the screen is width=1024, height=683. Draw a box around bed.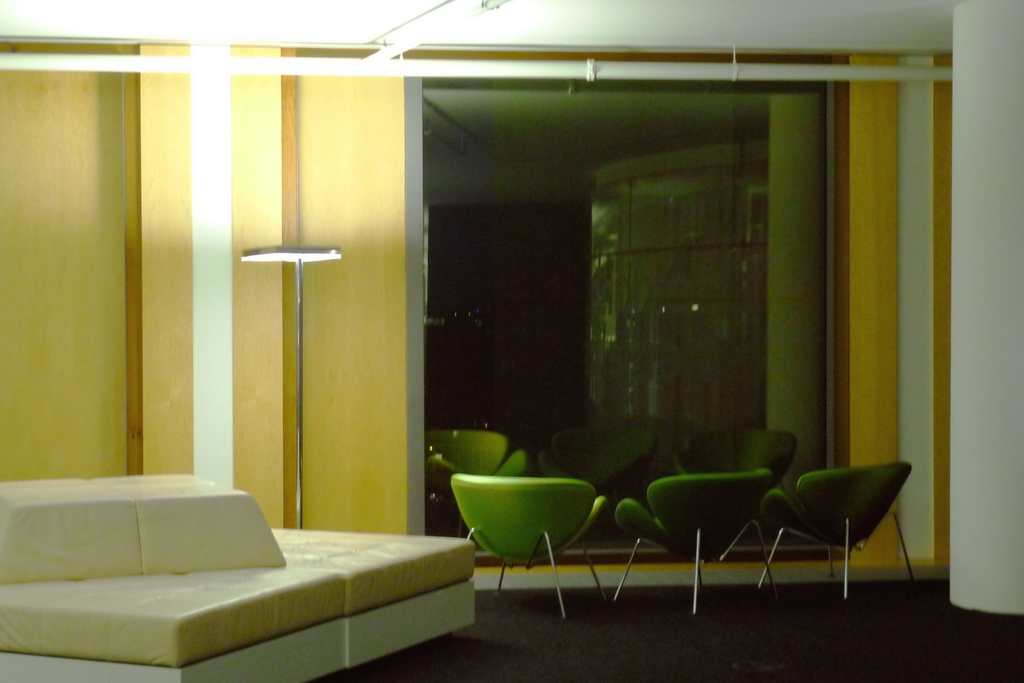
(10, 471, 476, 679).
